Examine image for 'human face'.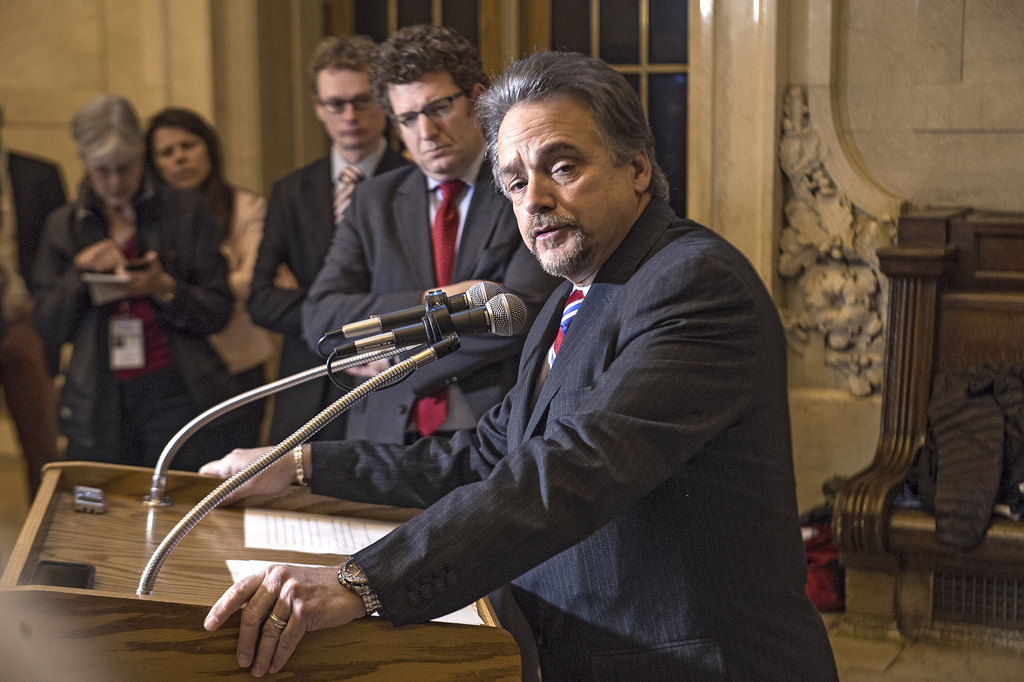
Examination result: BBox(387, 77, 480, 175).
